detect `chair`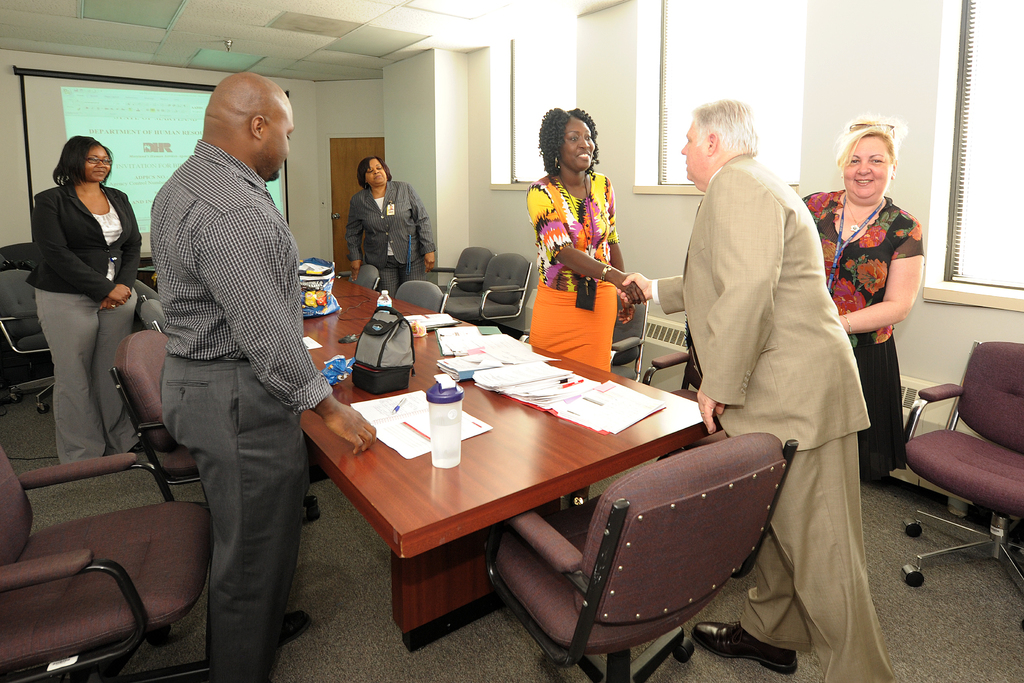
(left=396, top=276, right=447, bottom=315)
